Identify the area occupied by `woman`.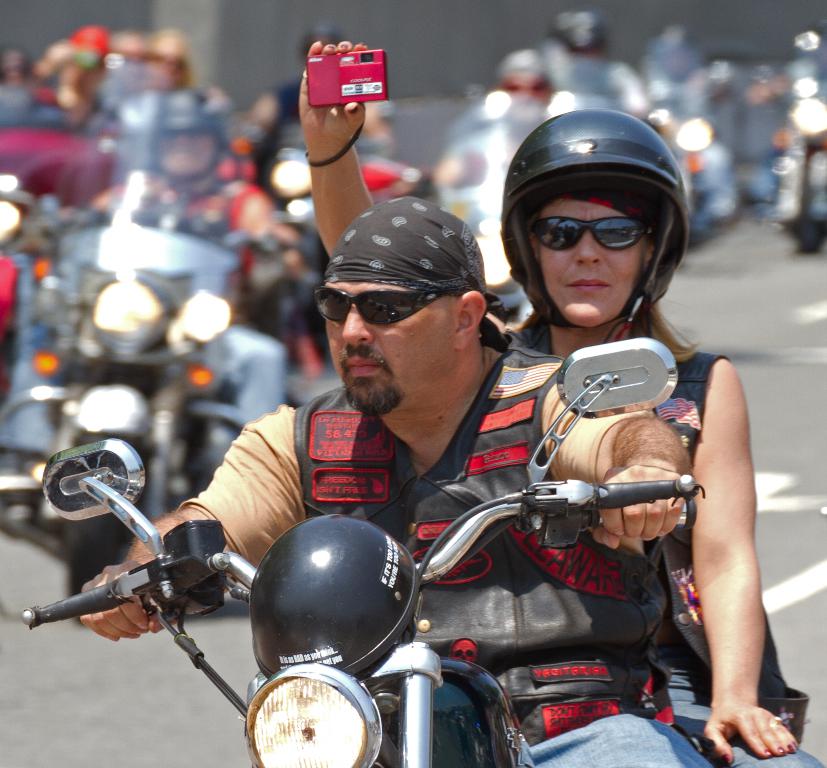
Area: BBox(298, 37, 826, 767).
